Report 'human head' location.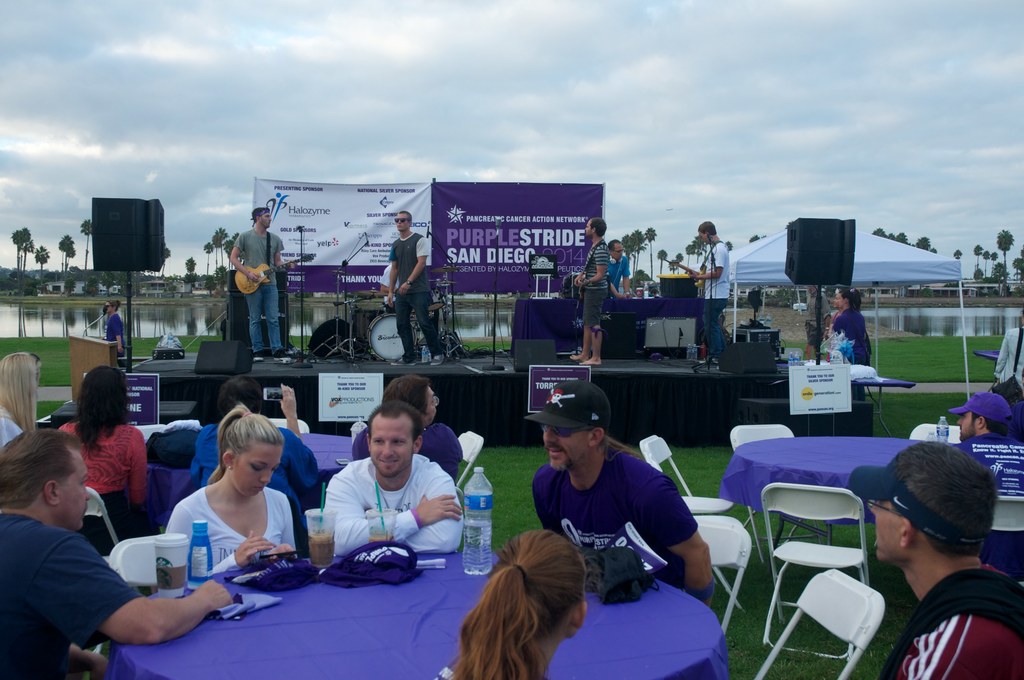
Report: left=250, top=209, right=273, bottom=231.
